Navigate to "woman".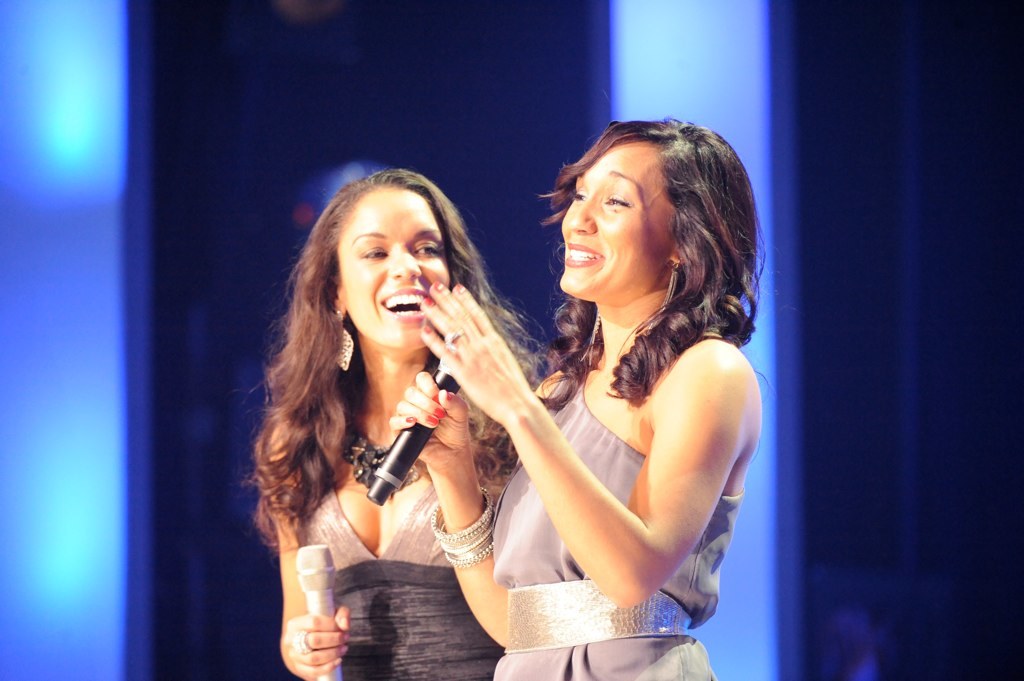
Navigation target: select_region(414, 121, 776, 667).
